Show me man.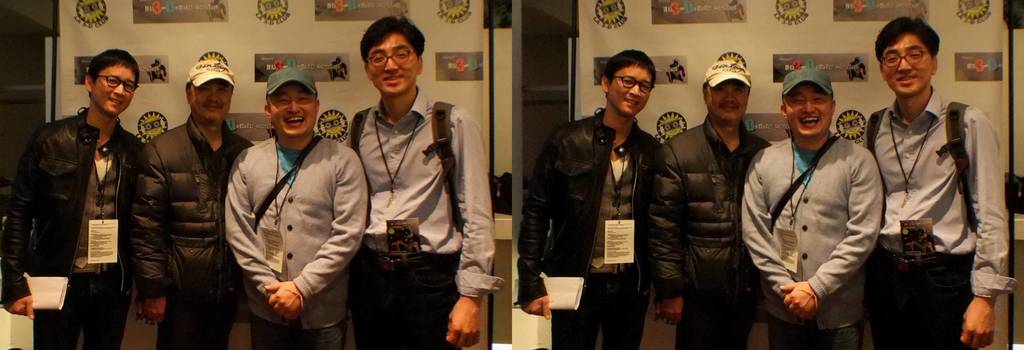
man is here: <box>130,55,256,349</box>.
